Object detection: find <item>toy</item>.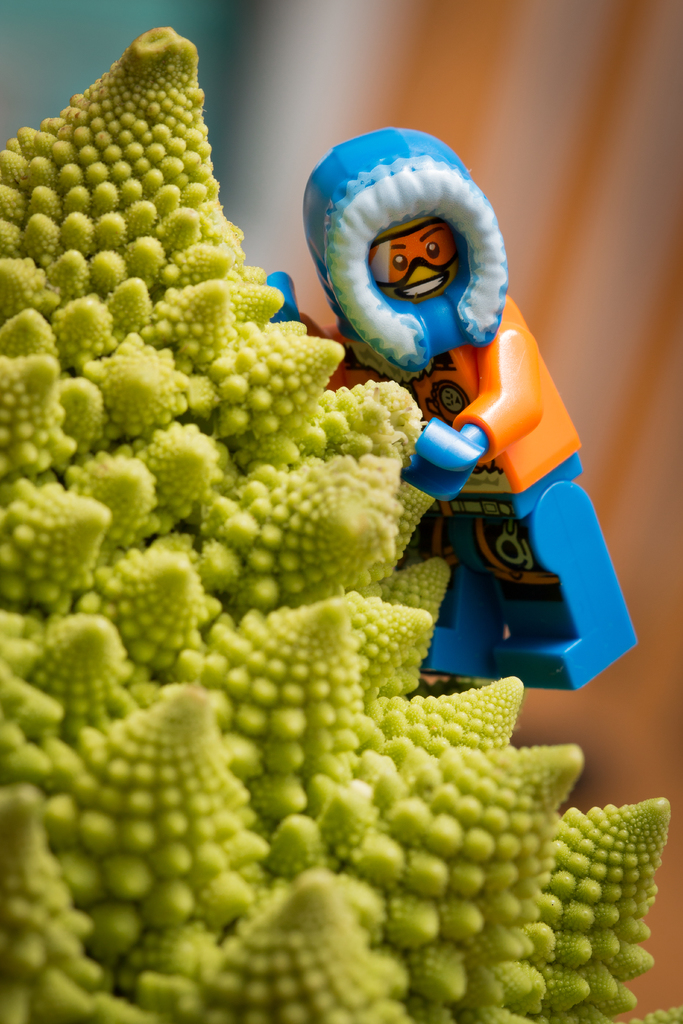
313 200 593 648.
